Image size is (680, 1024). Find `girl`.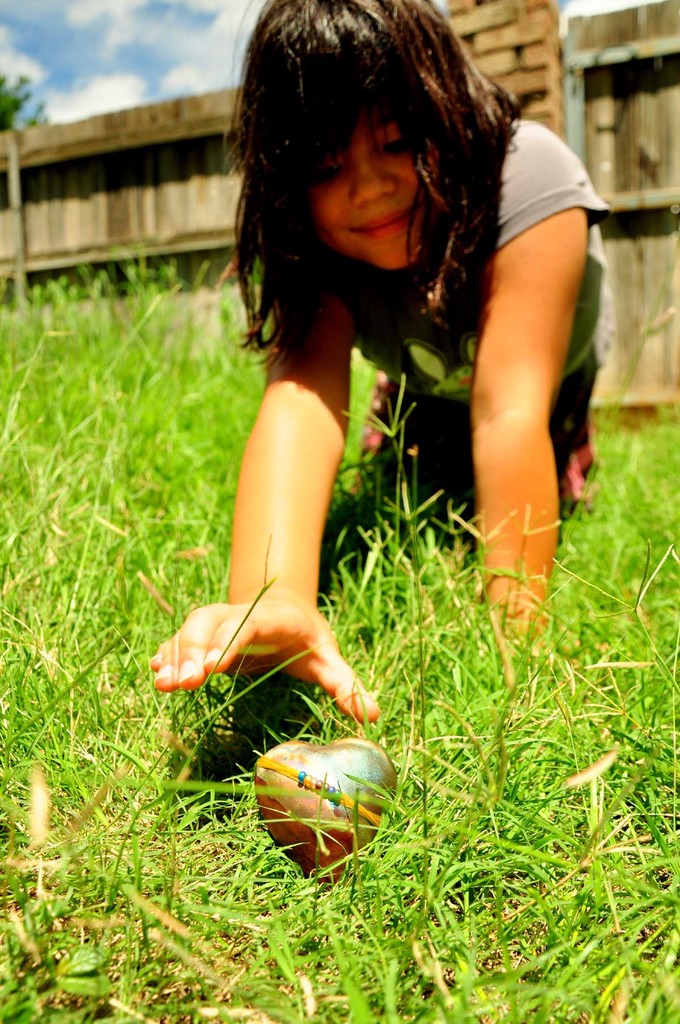
box(146, 0, 611, 722).
